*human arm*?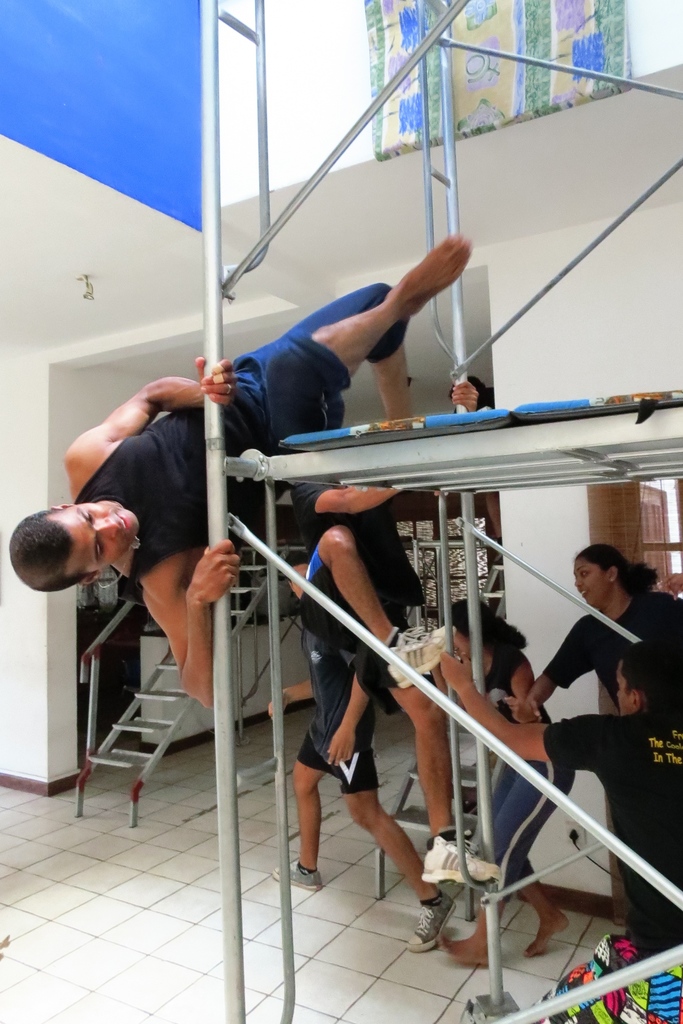
{"left": 265, "top": 679, "right": 317, "bottom": 721}
